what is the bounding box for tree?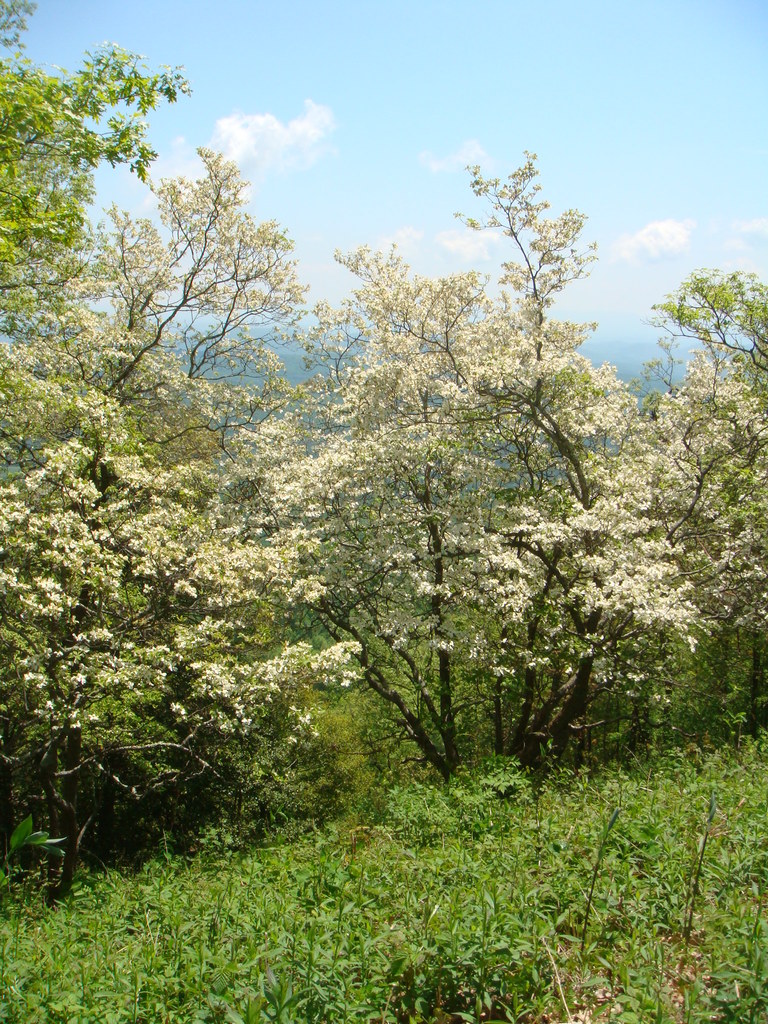
locate(321, 150, 641, 570).
